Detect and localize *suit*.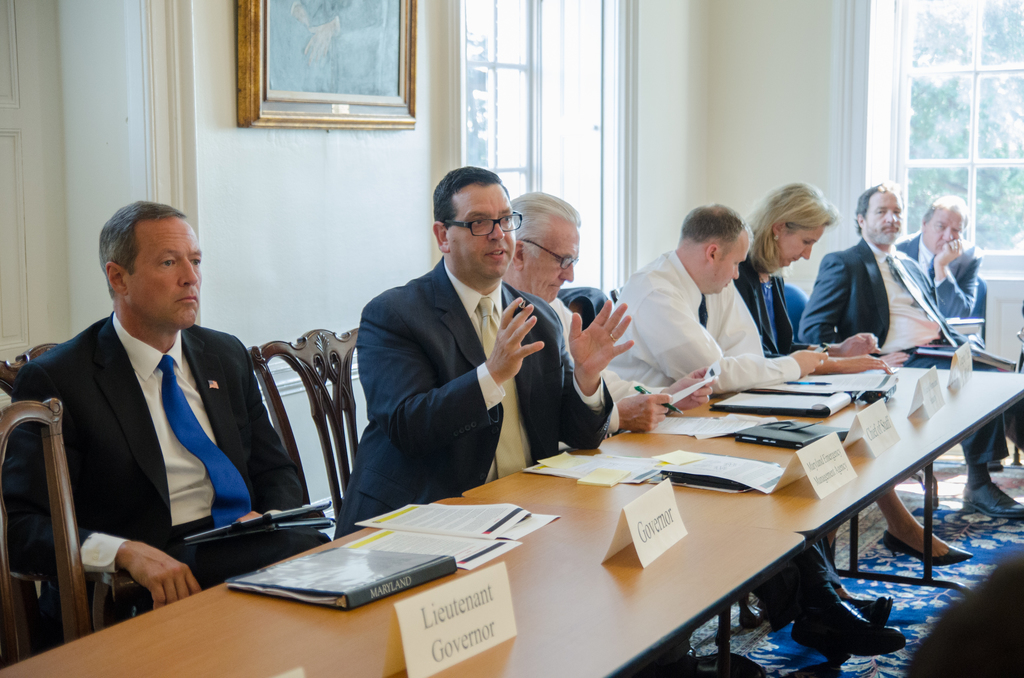
Localized at <box>895,228,986,319</box>.
